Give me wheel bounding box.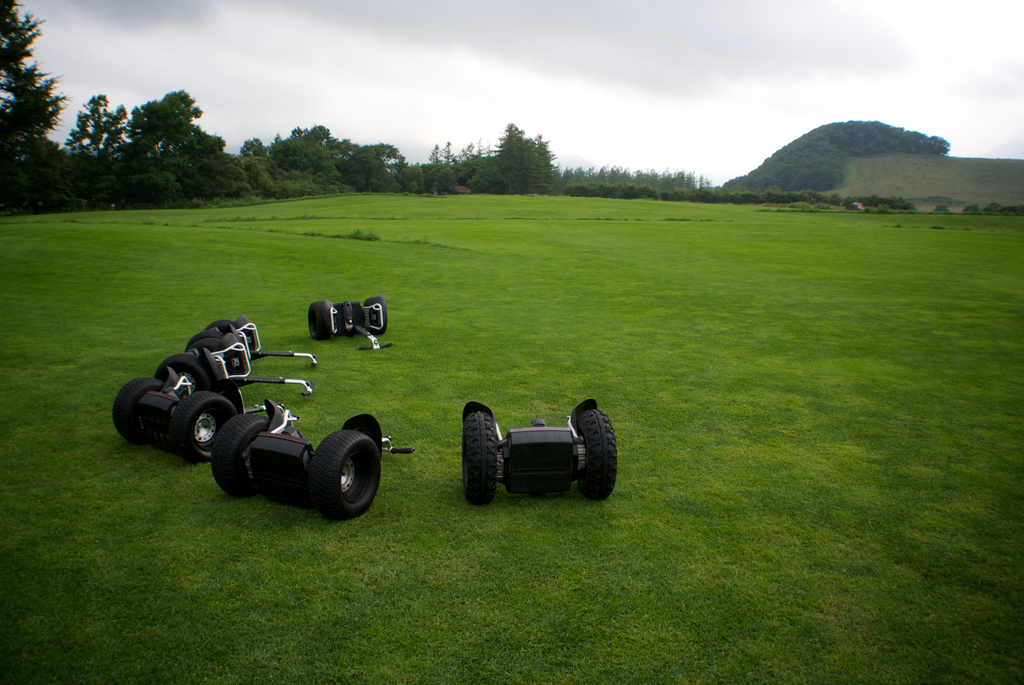
214,414,269,496.
